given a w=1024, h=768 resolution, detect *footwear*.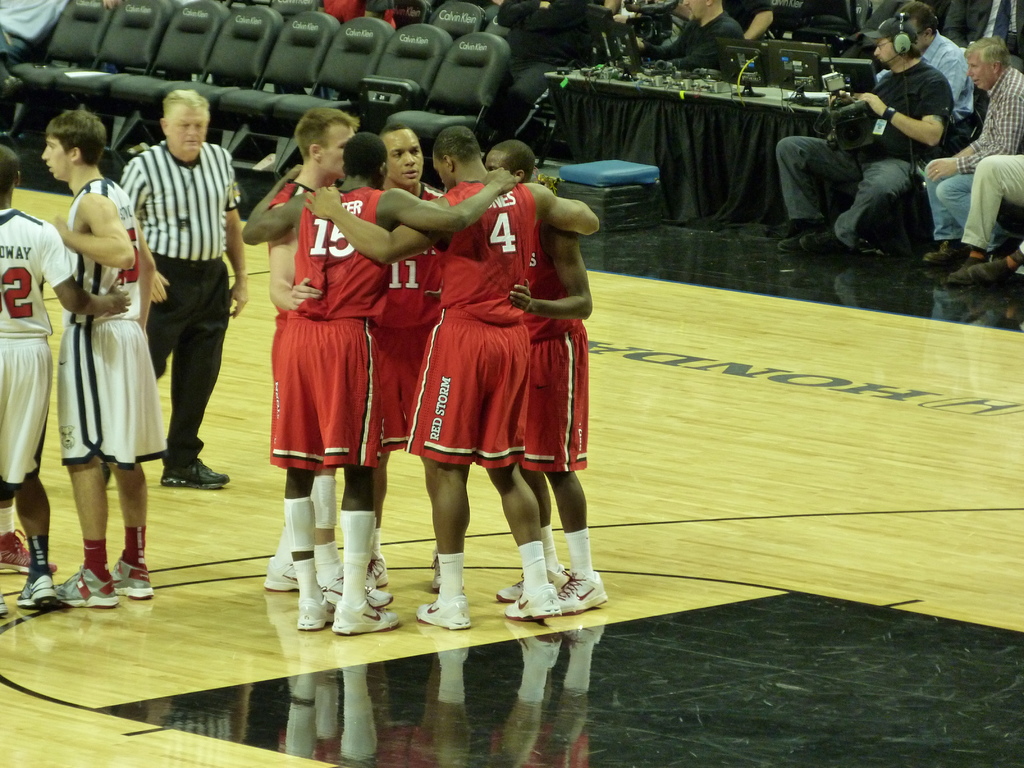
0/532/56/573.
